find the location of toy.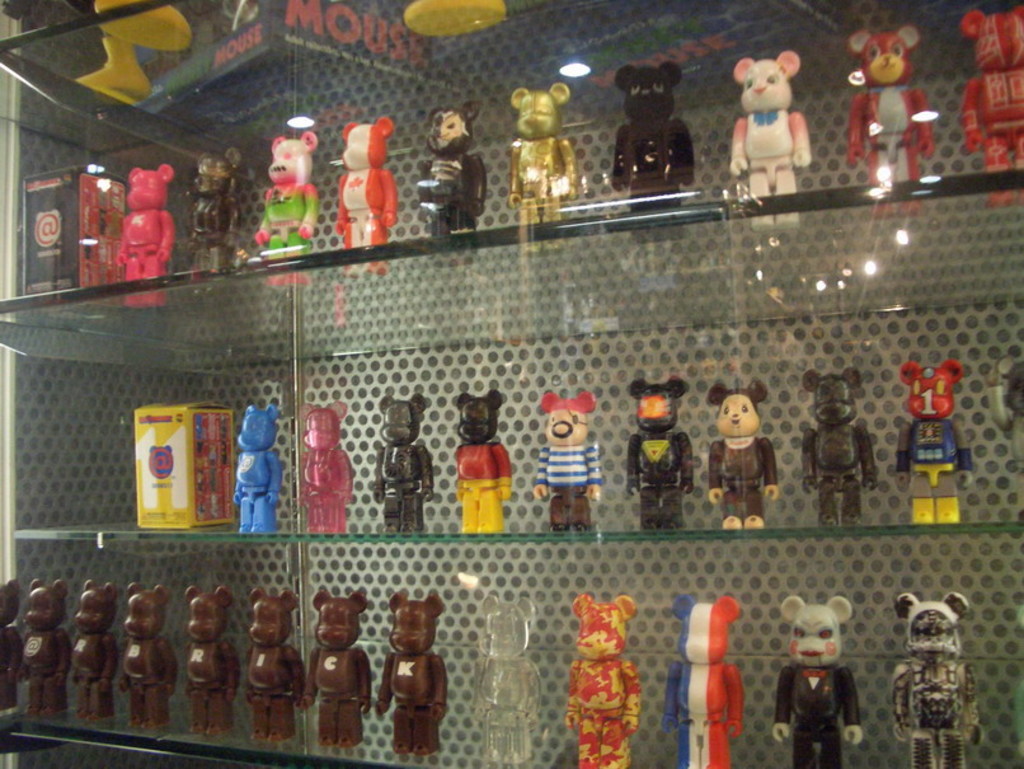
Location: 629/376/691/530.
